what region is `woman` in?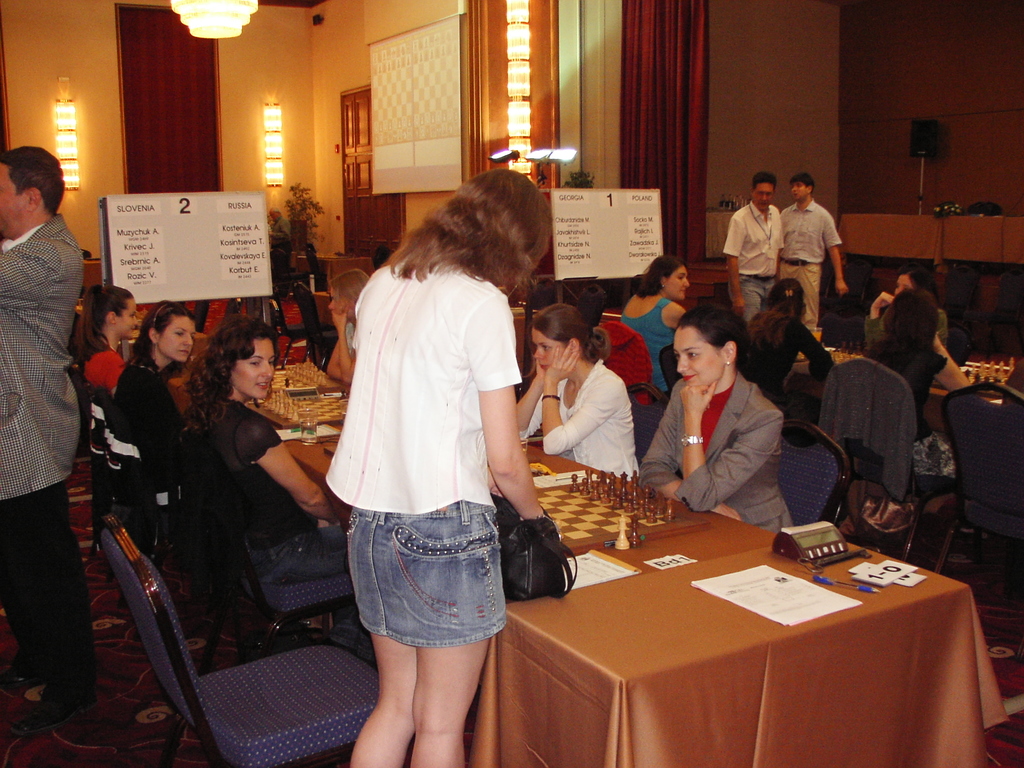
bbox(514, 304, 641, 480).
